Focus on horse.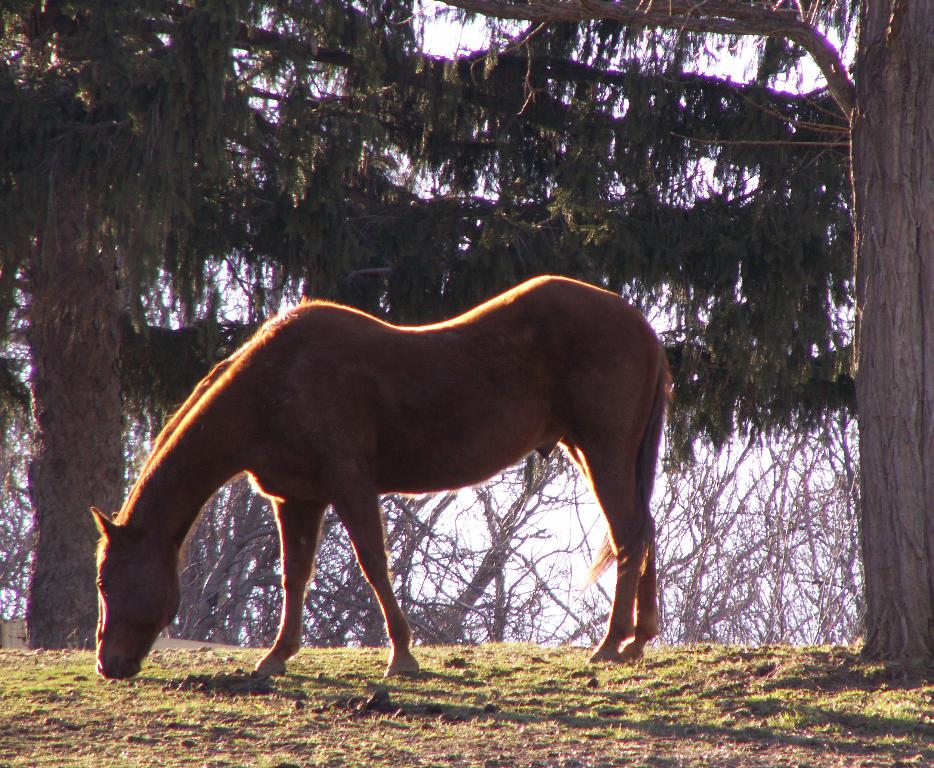
Focused at bbox=(89, 270, 670, 679).
